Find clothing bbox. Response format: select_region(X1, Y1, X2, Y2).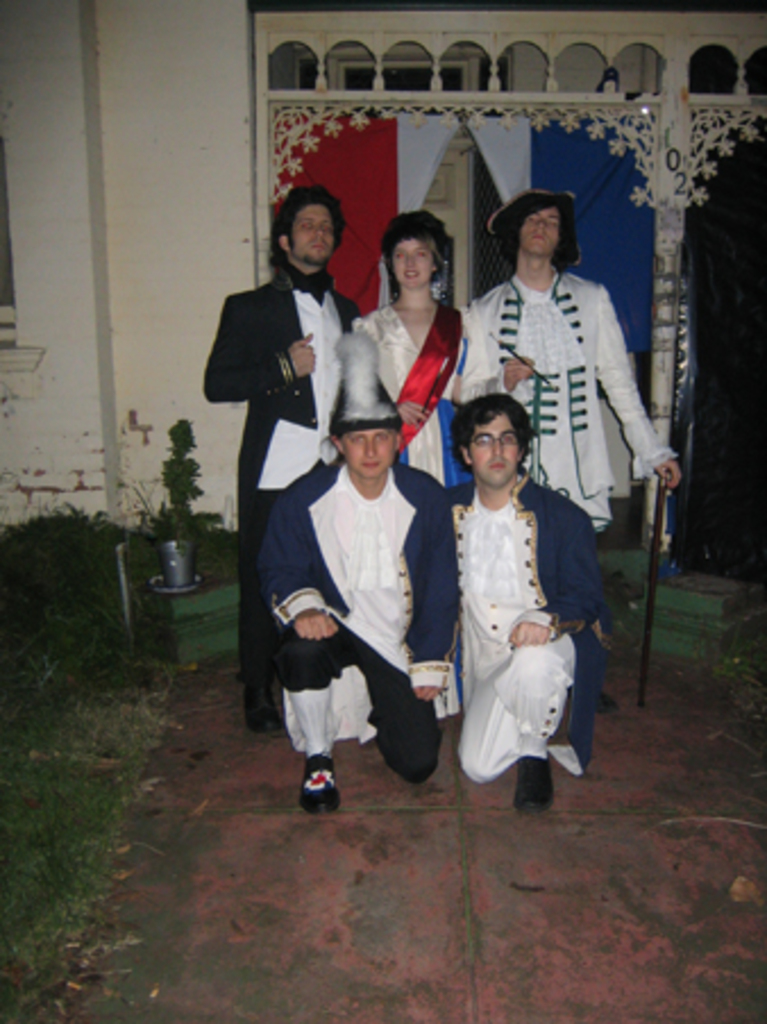
select_region(275, 447, 440, 779).
